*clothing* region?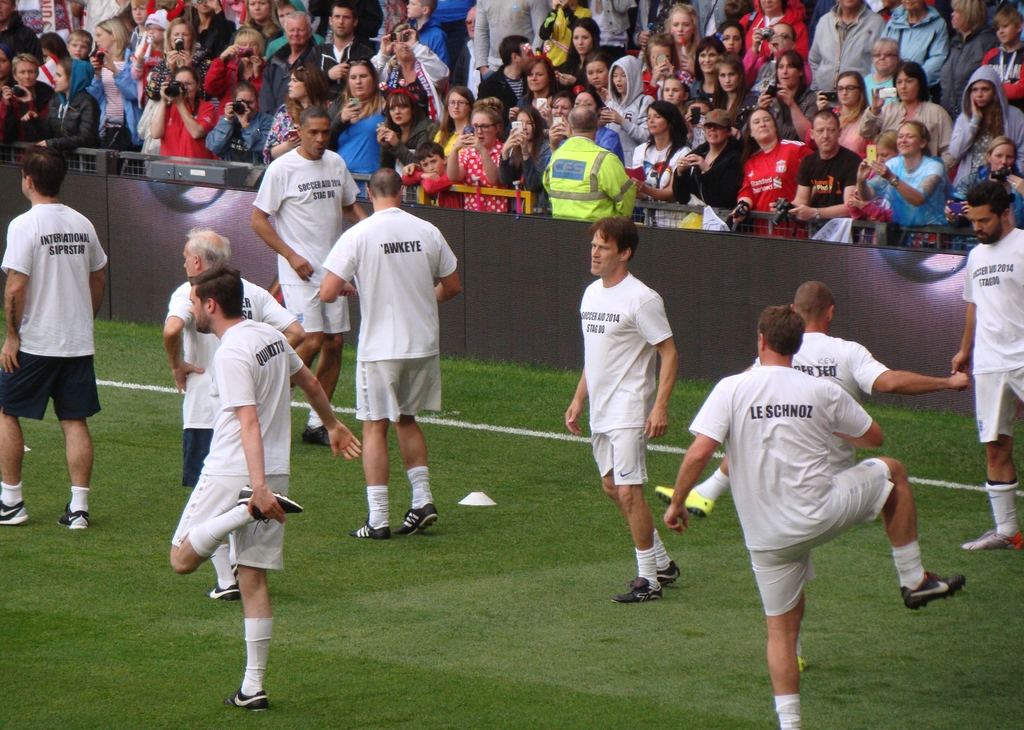
<region>771, 688, 804, 729</region>
